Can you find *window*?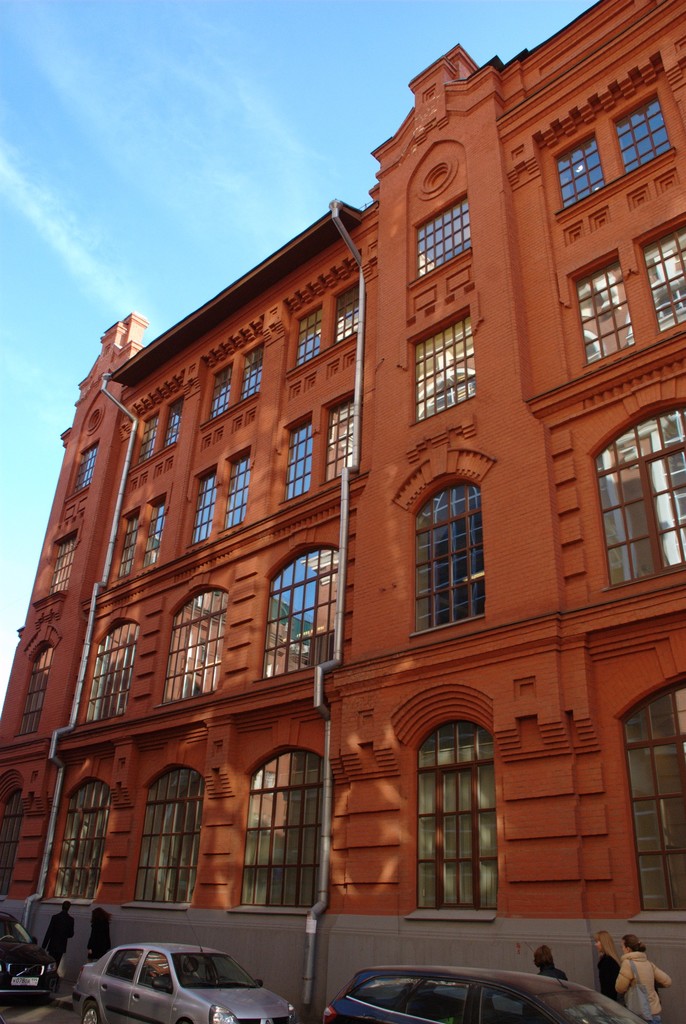
Yes, bounding box: bbox=[334, 288, 369, 342].
